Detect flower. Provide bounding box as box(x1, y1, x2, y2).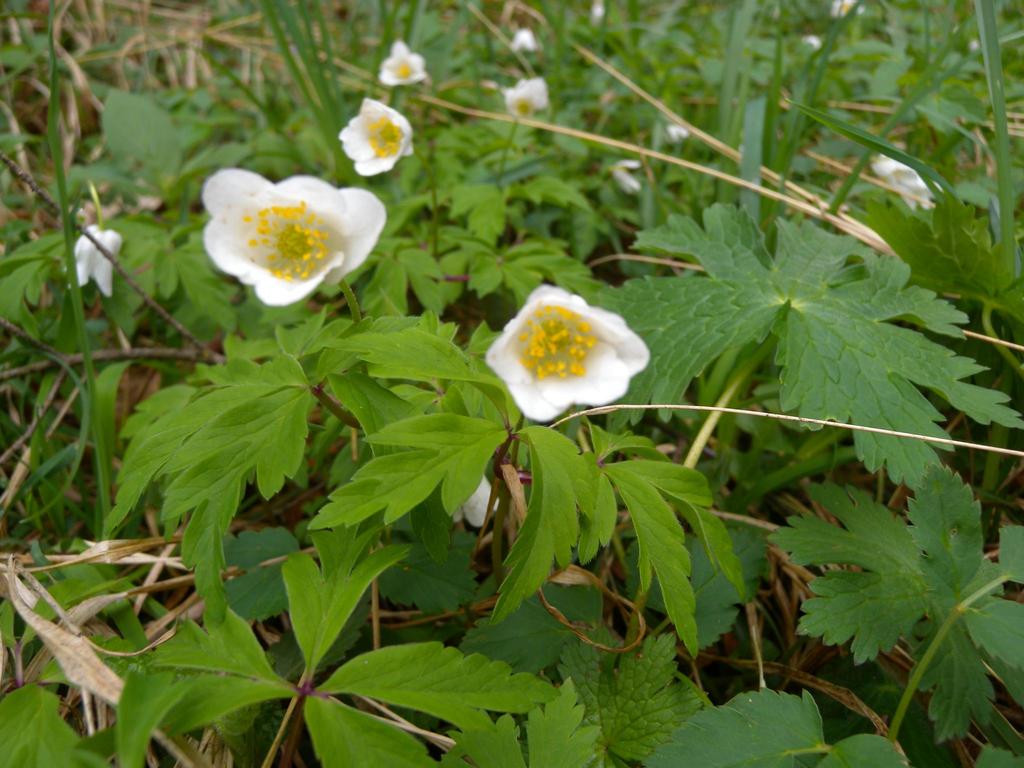
box(501, 79, 548, 118).
